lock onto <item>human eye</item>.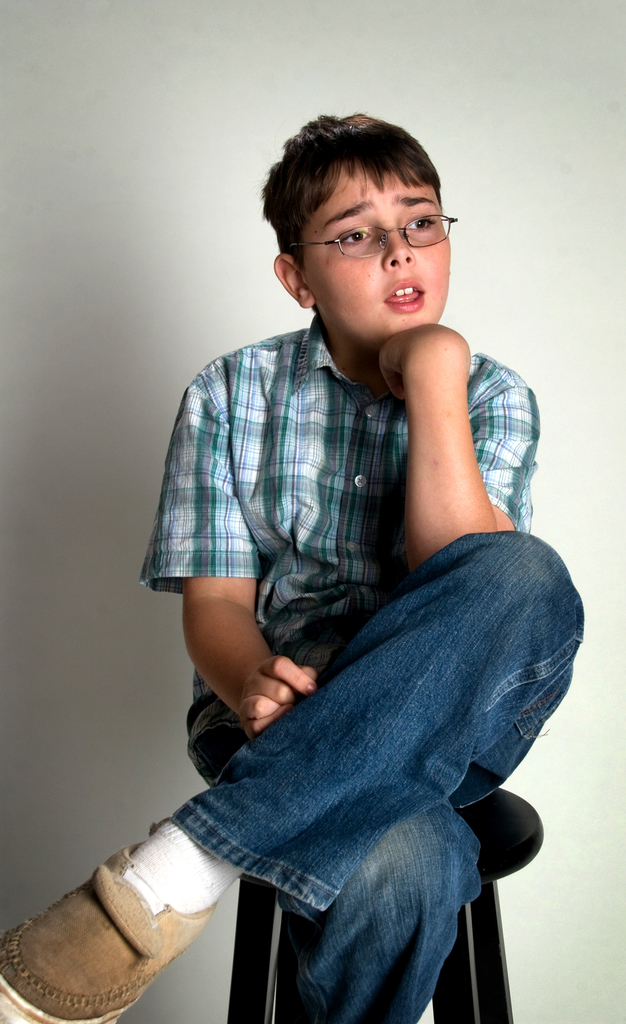
Locked: rect(409, 211, 438, 232).
